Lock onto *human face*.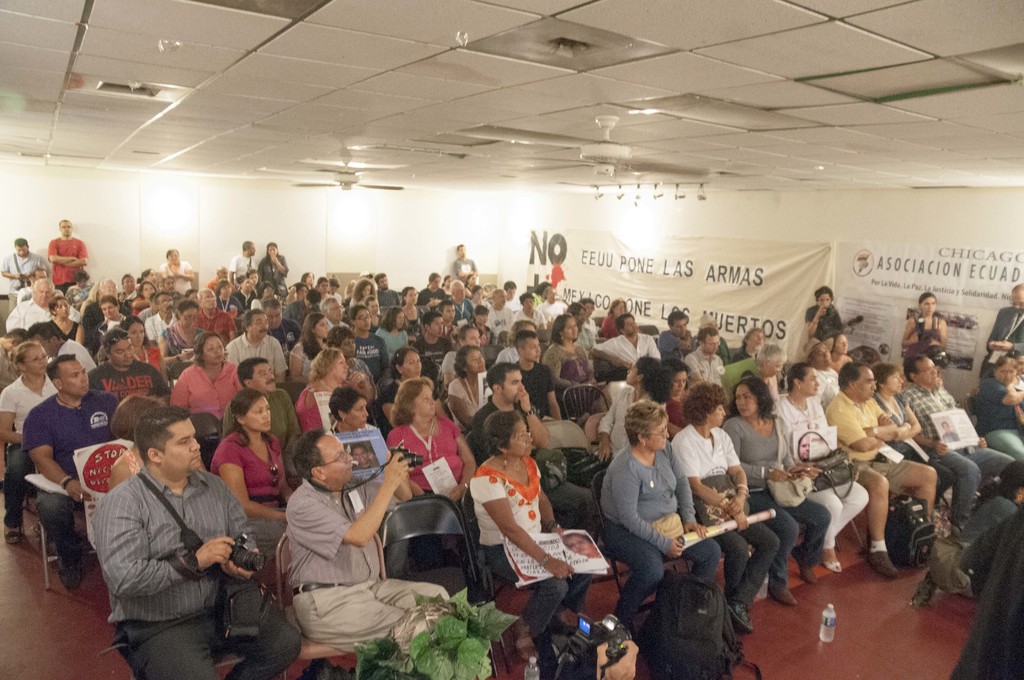
Locked: x1=368 y1=295 x2=376 y2=314.
